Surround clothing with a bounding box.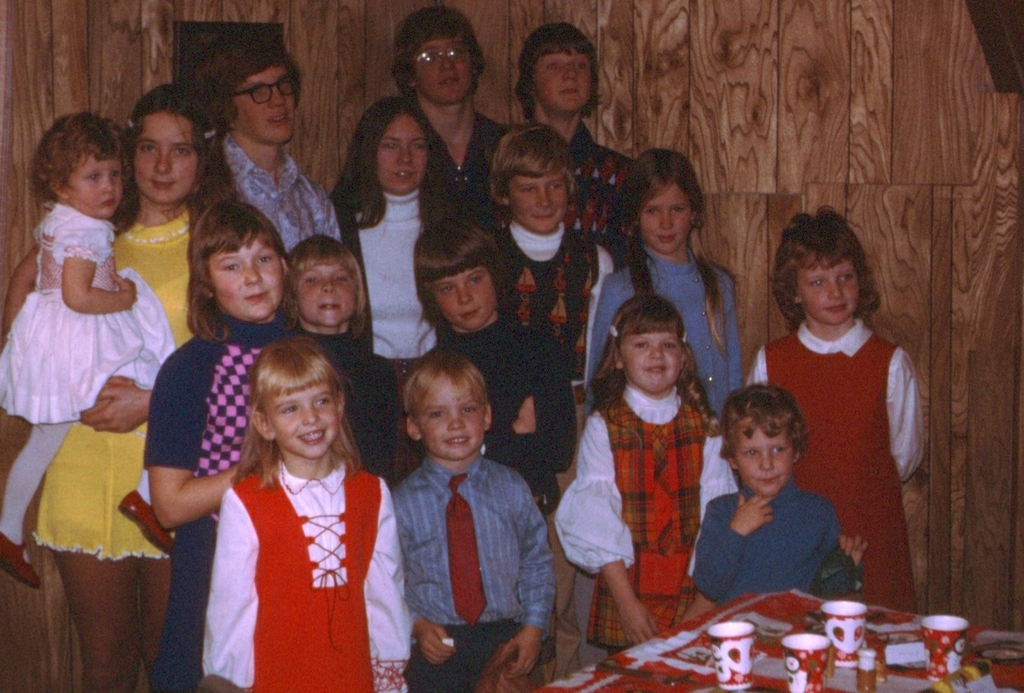
box(26, 207, 191, 564).
